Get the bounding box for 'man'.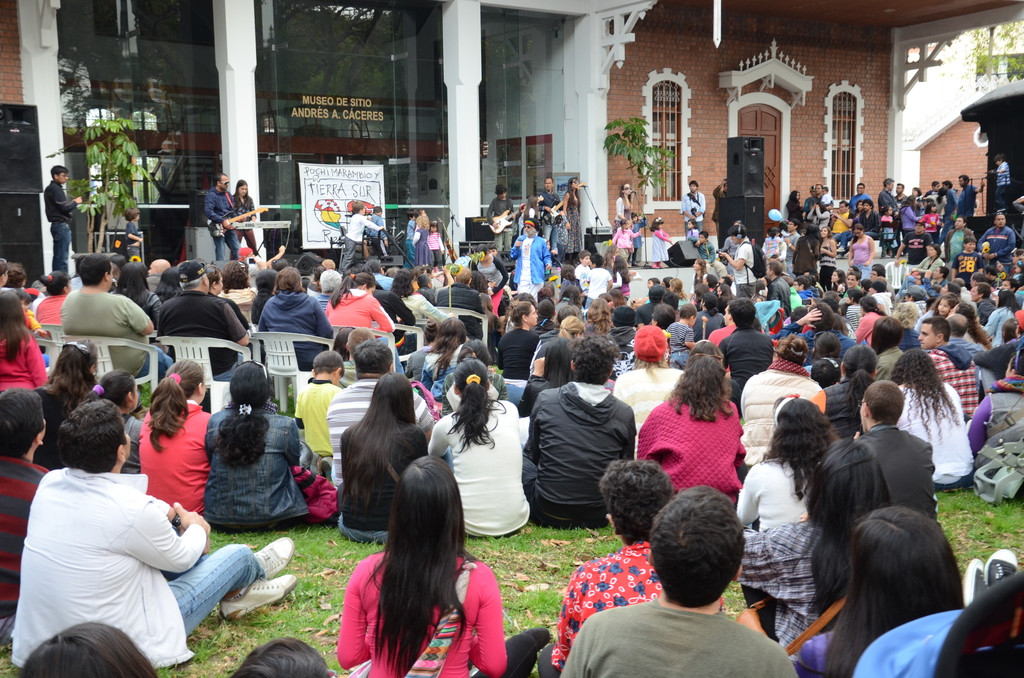
42 166 83 271.
